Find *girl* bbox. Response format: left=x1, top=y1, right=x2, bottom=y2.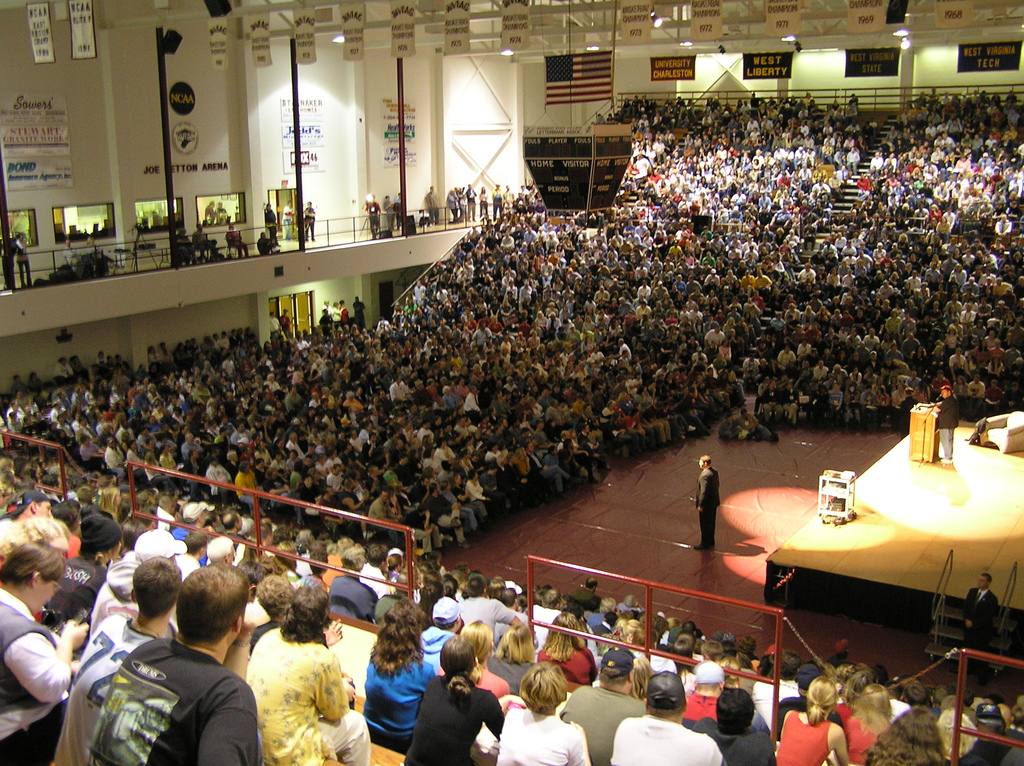
left=0, top=520, right=74, bottom=577.
